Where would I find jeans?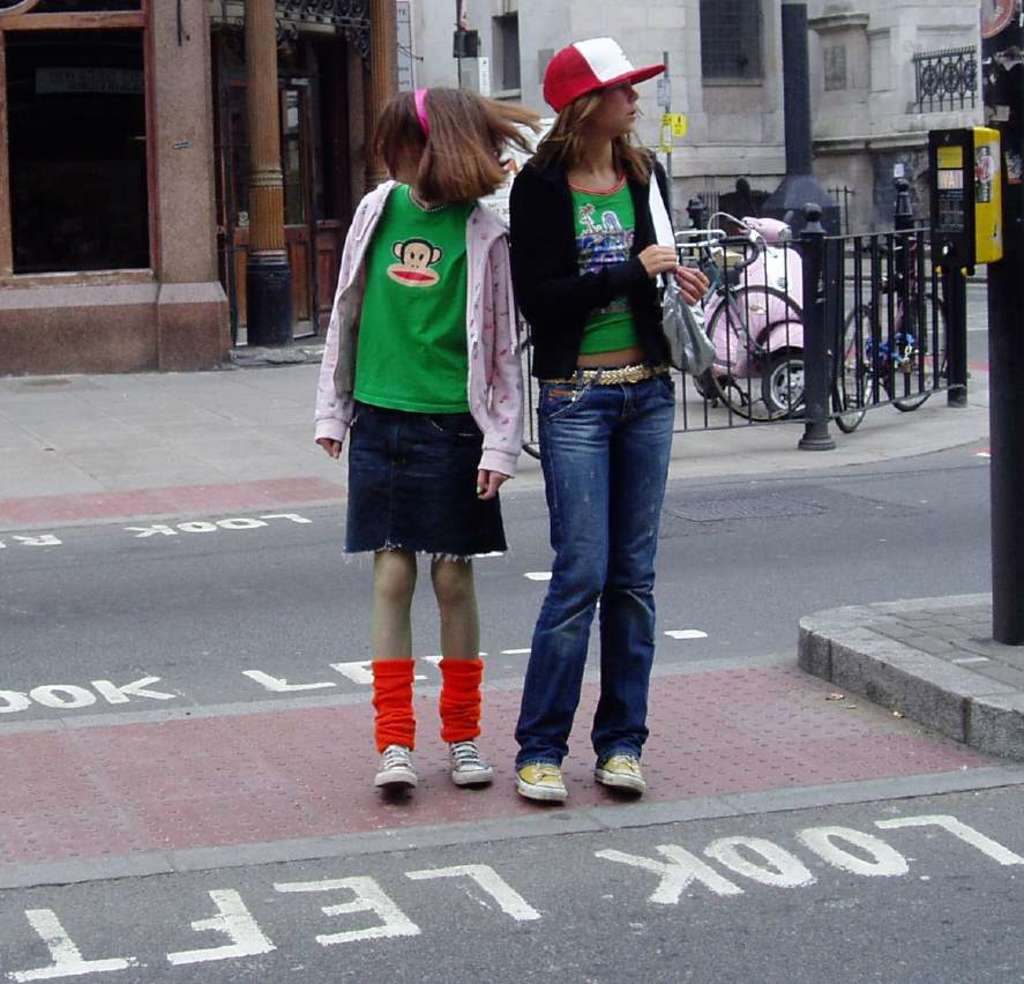
At bbox(510, 368, 675, 807).
